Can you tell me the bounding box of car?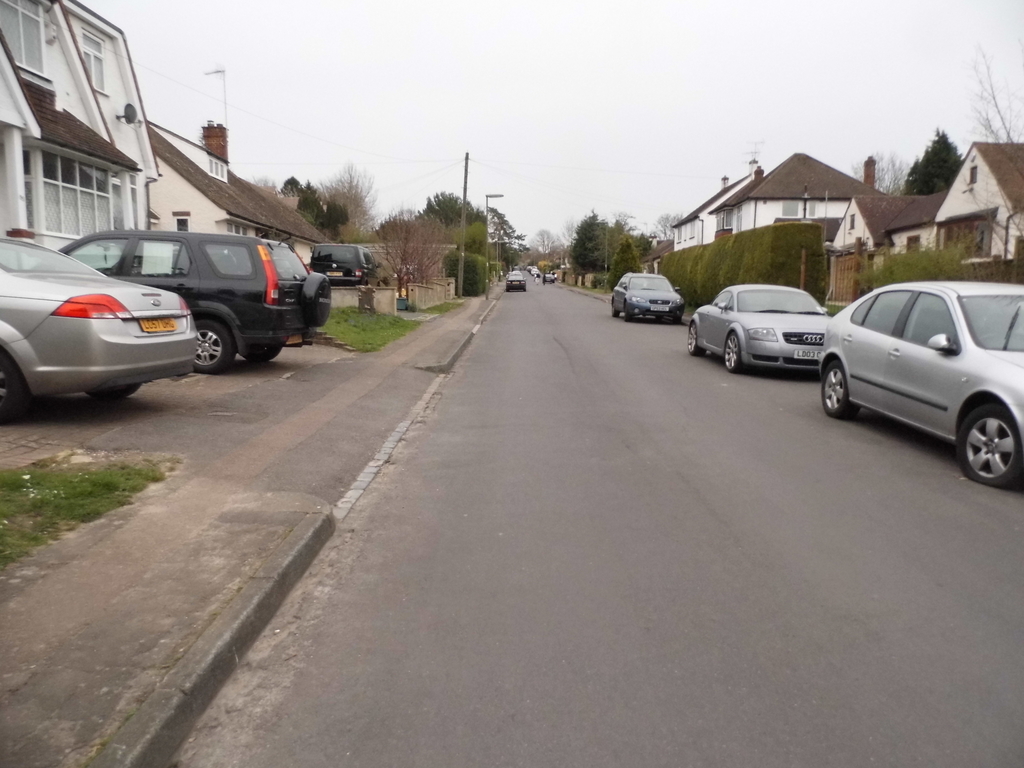
819:280:1023:497.
